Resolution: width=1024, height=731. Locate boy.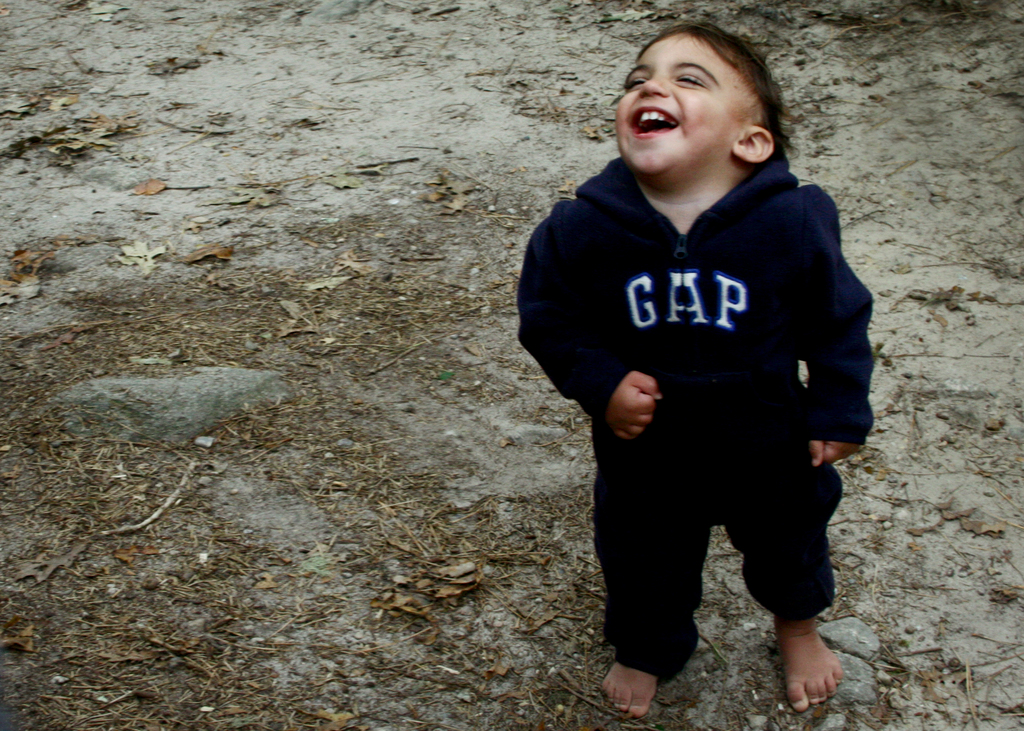
(left=516, top=13, right=888, bottom=712).
